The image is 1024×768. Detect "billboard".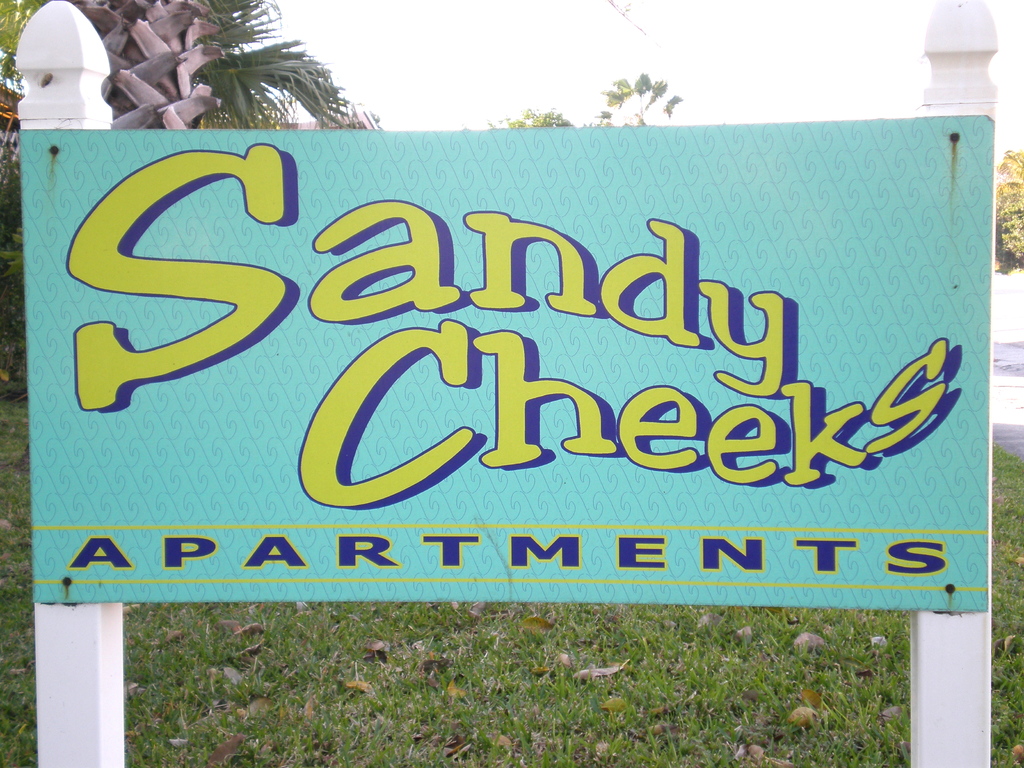
Detection: 8, 90, 1023, 675.
